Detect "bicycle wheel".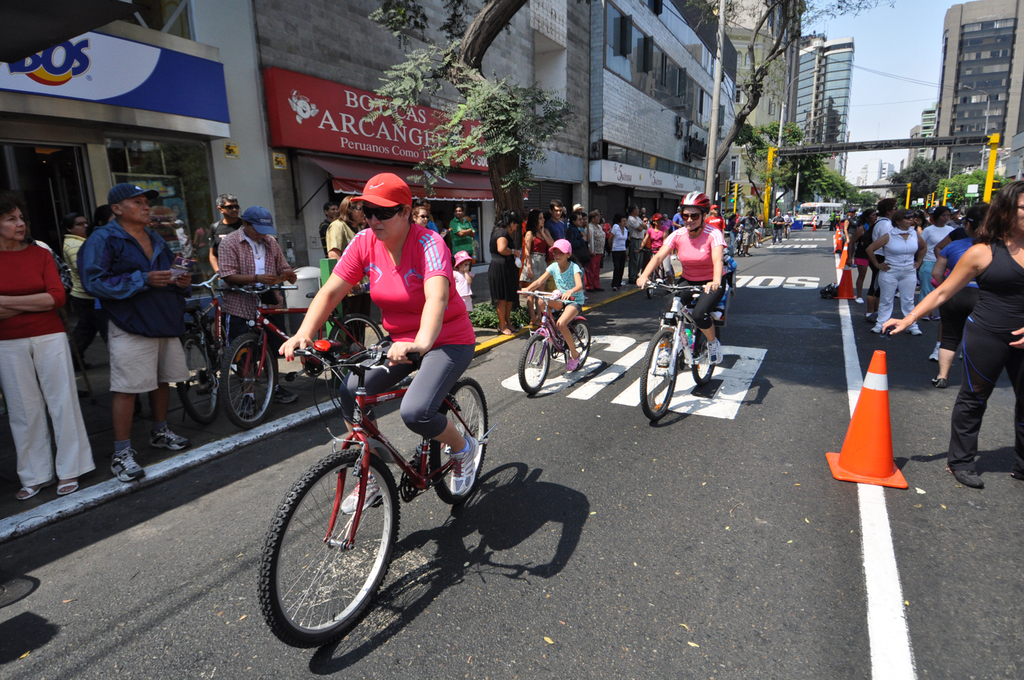
Detected at left=646, top=269, right=653, bottom=299.
